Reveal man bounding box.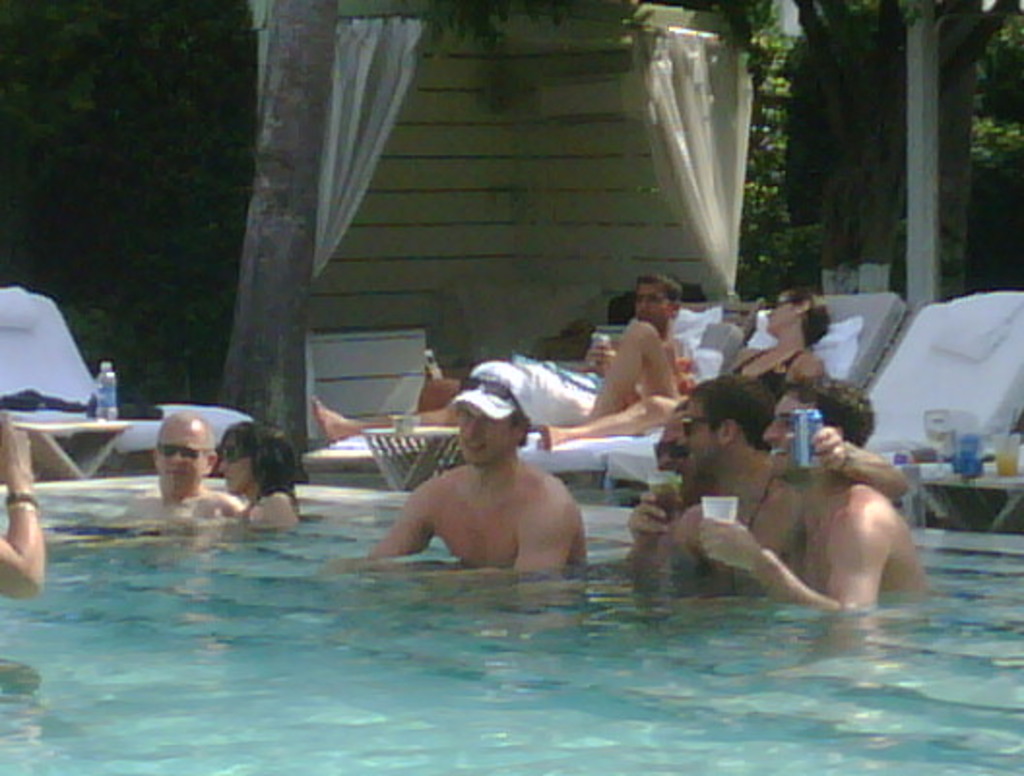
Revealed: pyautogui.locateOnScreen(95, 394, 237, 524).
